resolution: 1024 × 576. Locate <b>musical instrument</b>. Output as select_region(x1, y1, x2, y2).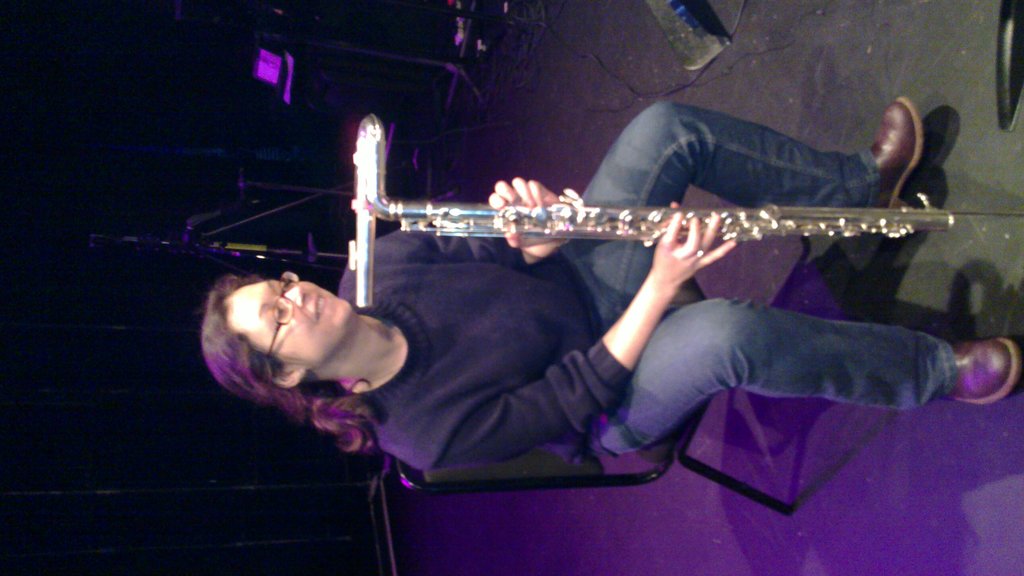
select_region(295, 129, 999, 307).
